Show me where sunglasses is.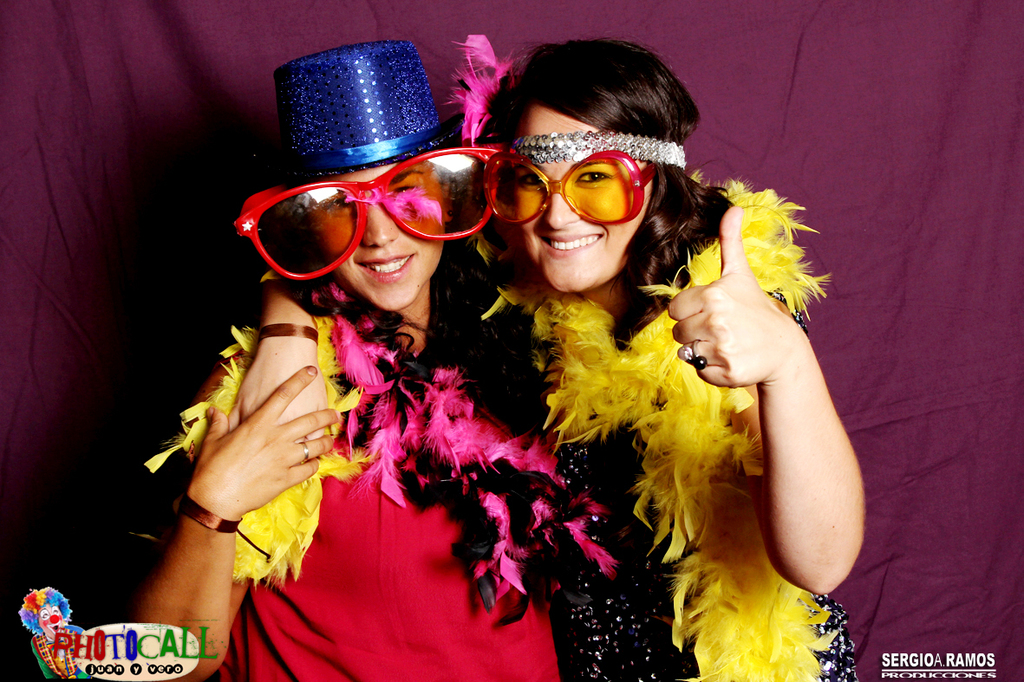
sunglasses is at <region>231, 145, 499, 281</region>.
